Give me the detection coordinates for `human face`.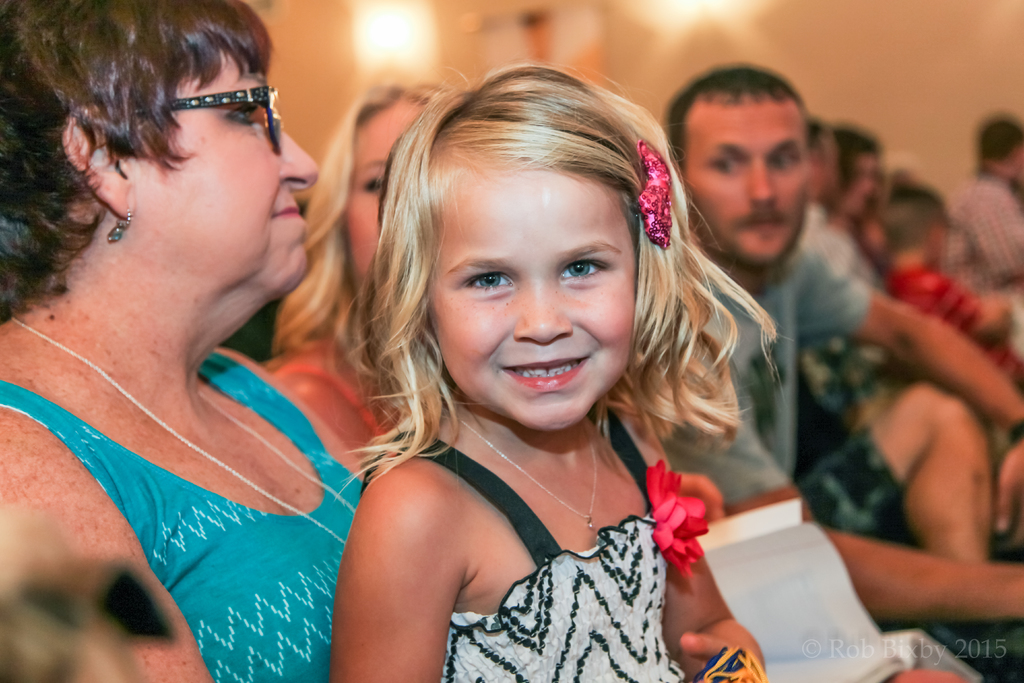
<bbox>129, 28, 321, 302</bbox>.
